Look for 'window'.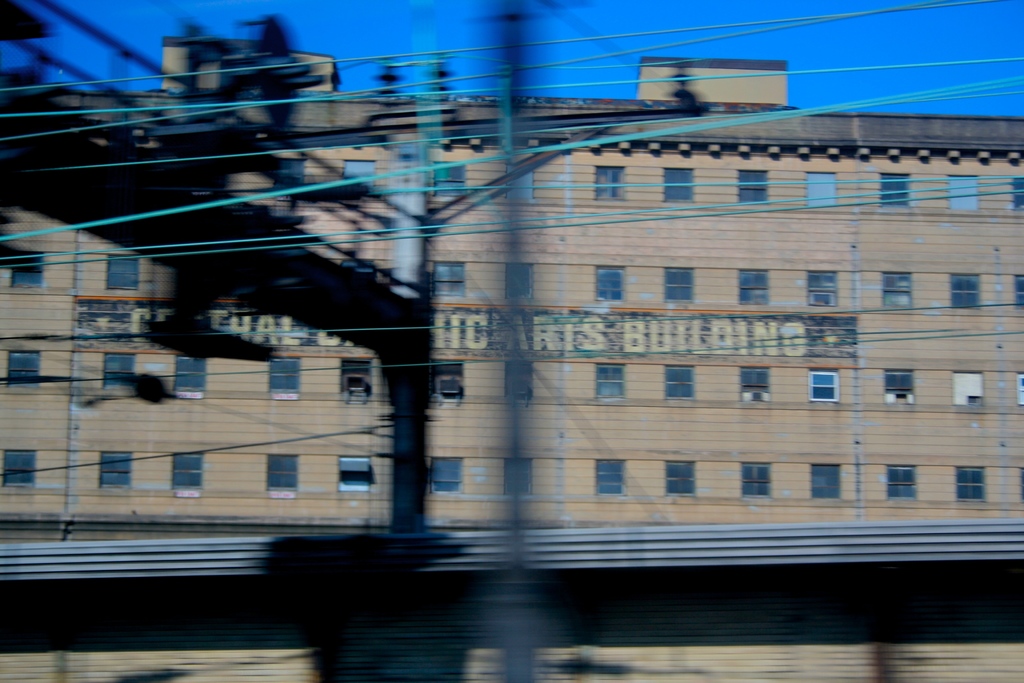
Found: 101,452,130,484.
